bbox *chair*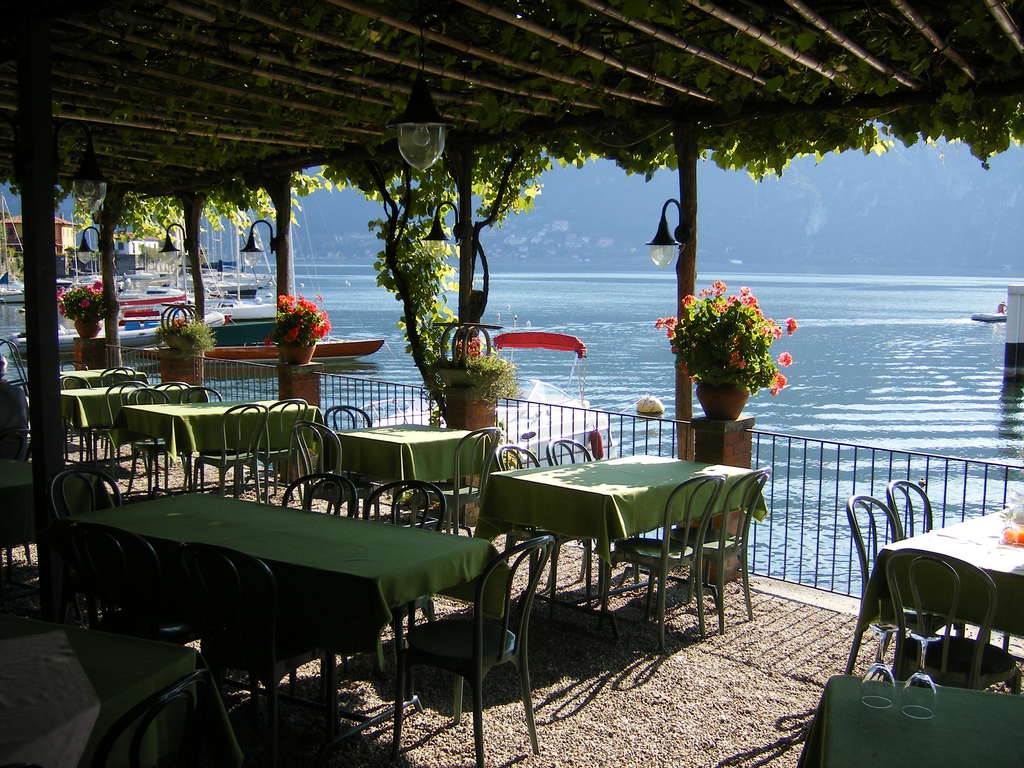
[886,547,1018,696]
